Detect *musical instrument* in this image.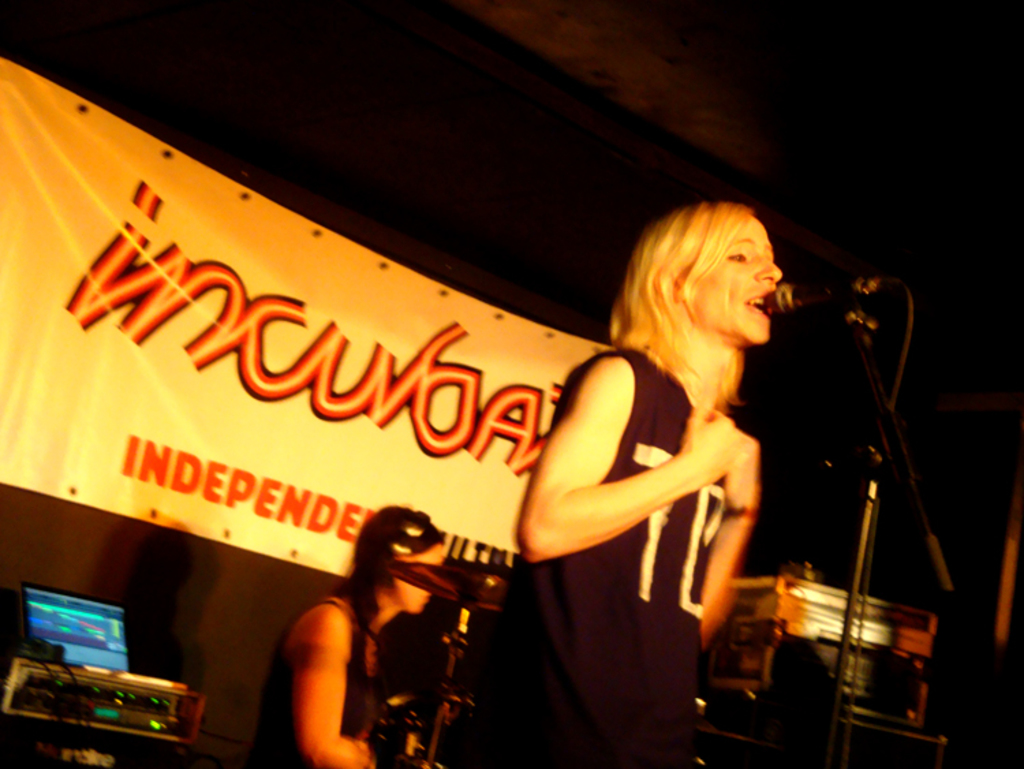
Detection: 380 556 513 616.
